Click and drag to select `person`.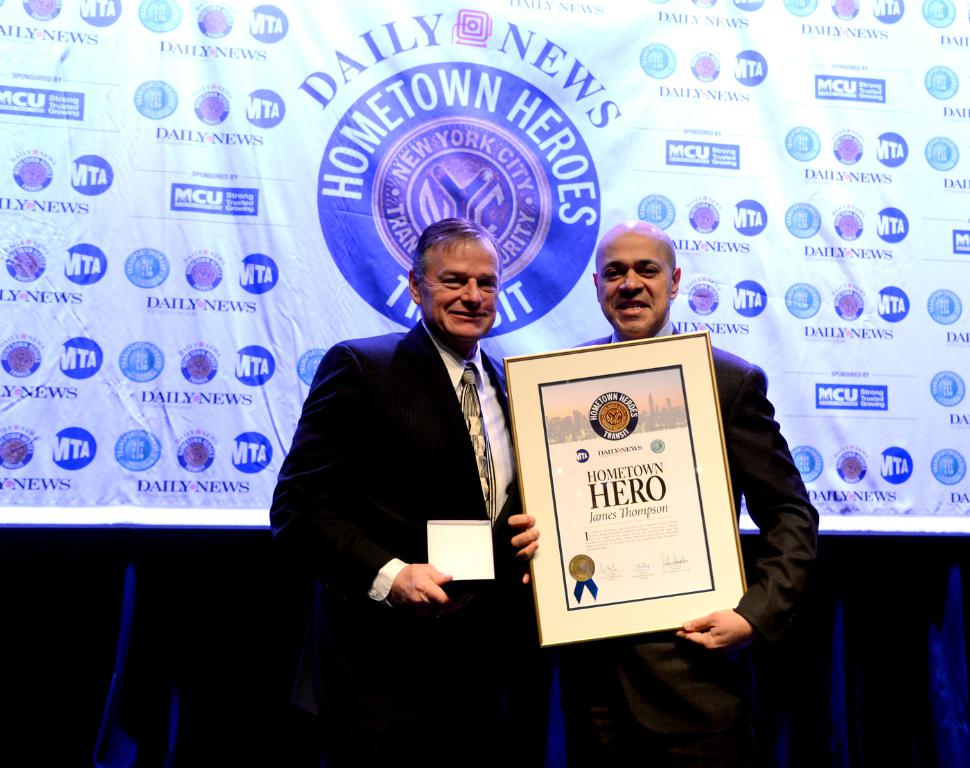
Selection: l=267, t=214, r=522, b=767.
